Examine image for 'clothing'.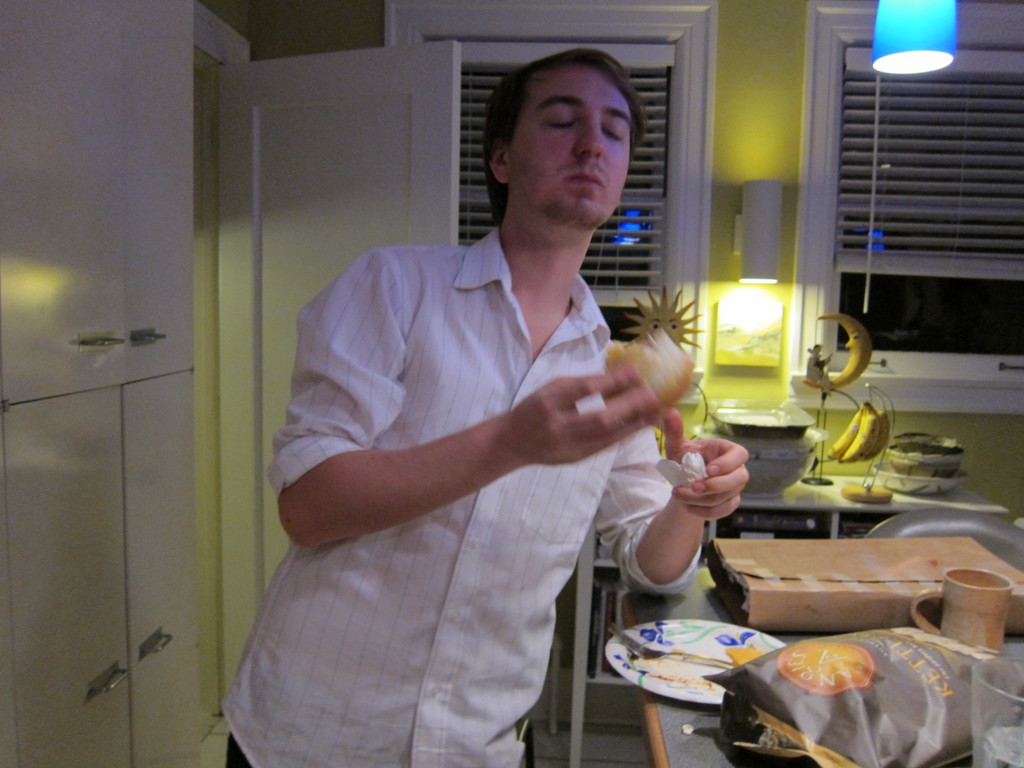
Examination result: box=[234, 201, 657, 712].
